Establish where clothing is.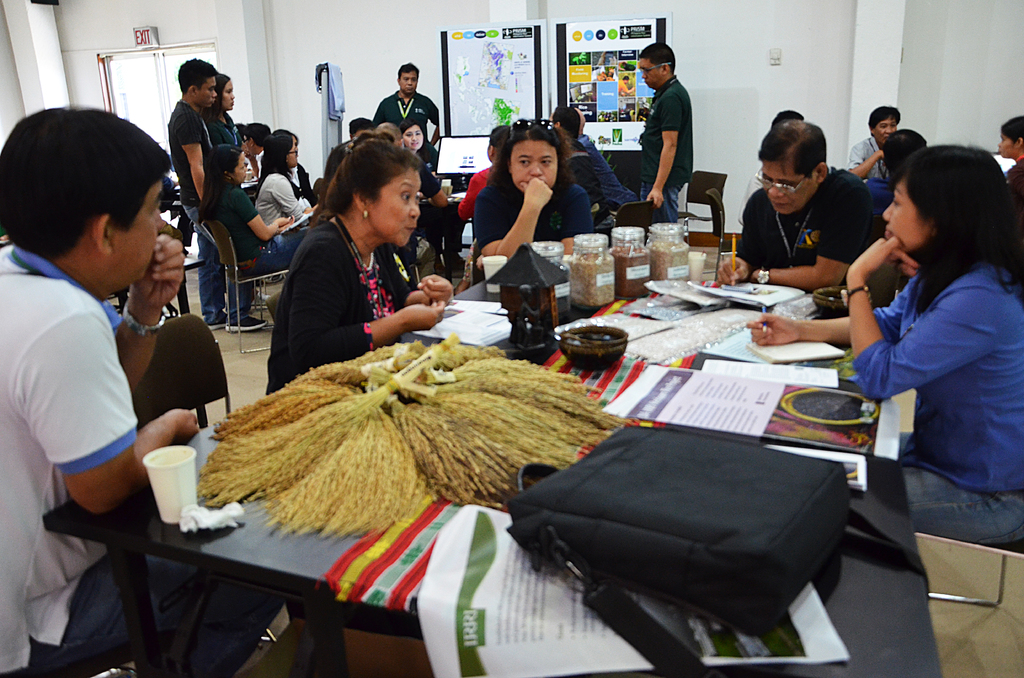
Established at <bbox>637, 72, 696, 221</bbox>.
